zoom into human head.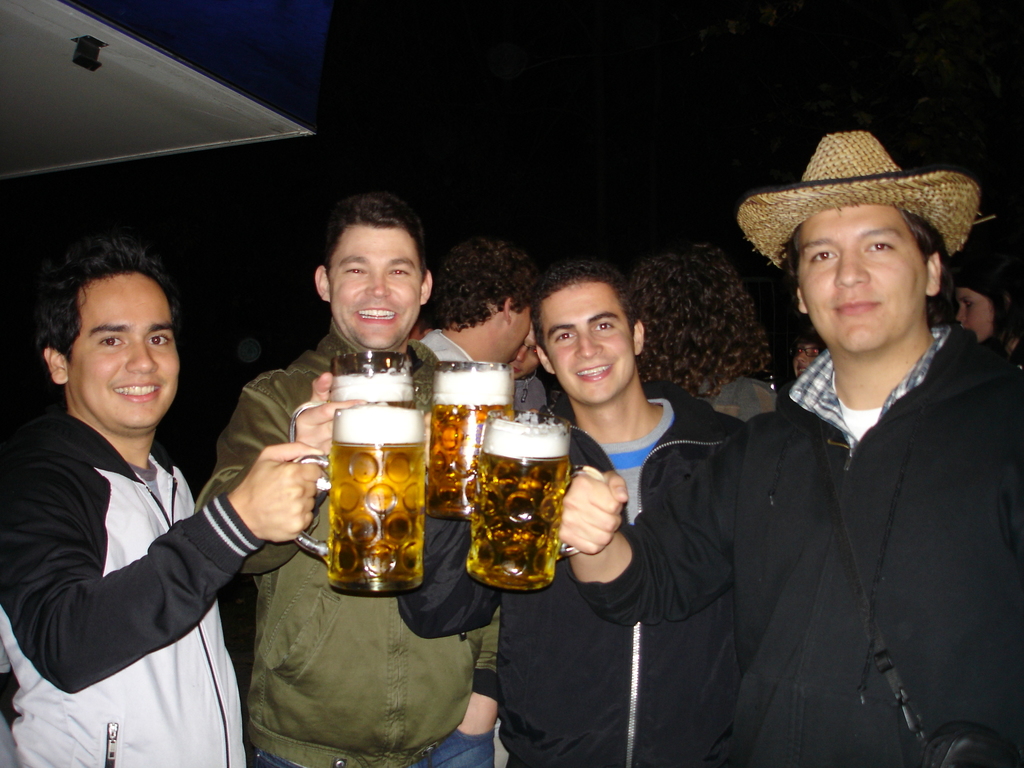
Zoom target: [left=507, top=320, right=538, bottom=376].
